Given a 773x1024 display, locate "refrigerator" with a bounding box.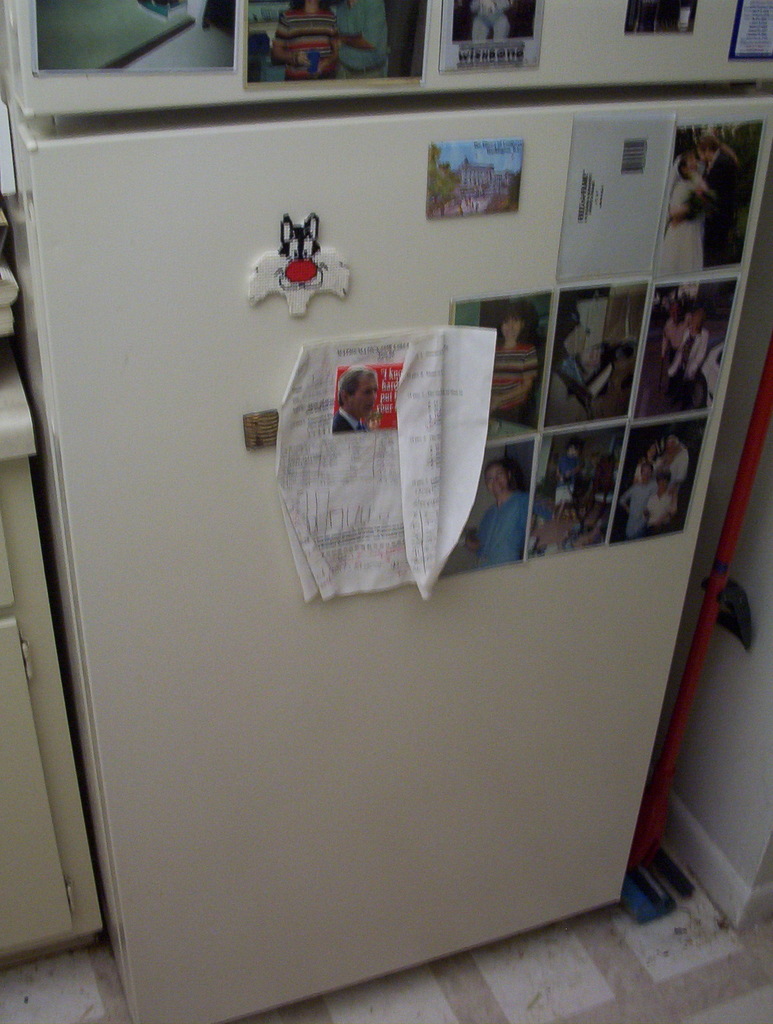
Located: [left=0, top=0, right=772, bottom=1023].
